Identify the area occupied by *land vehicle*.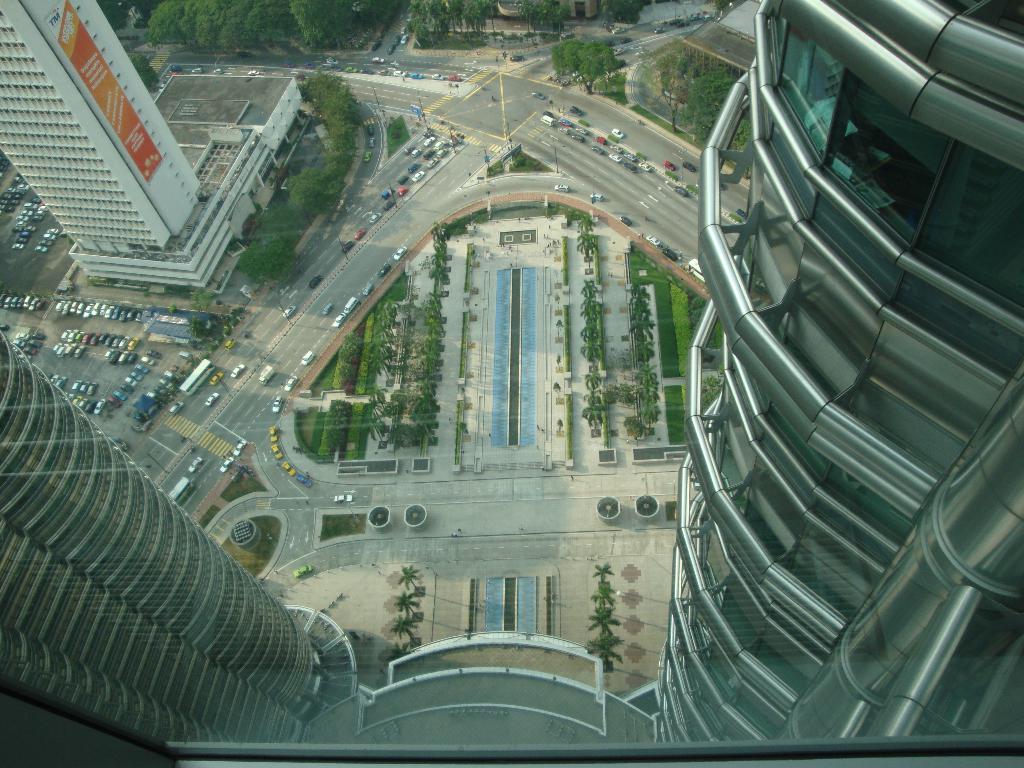
Area: (left=221, top=456, right=232, bottom=470).
